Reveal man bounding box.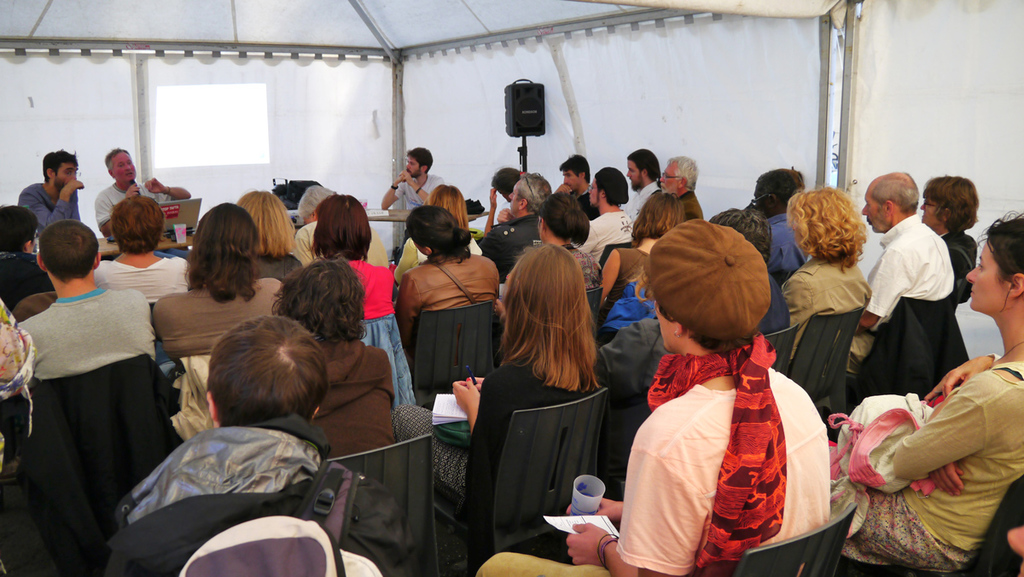
Revealed: (x1=850, y1=168, x2=964, y2=370).
